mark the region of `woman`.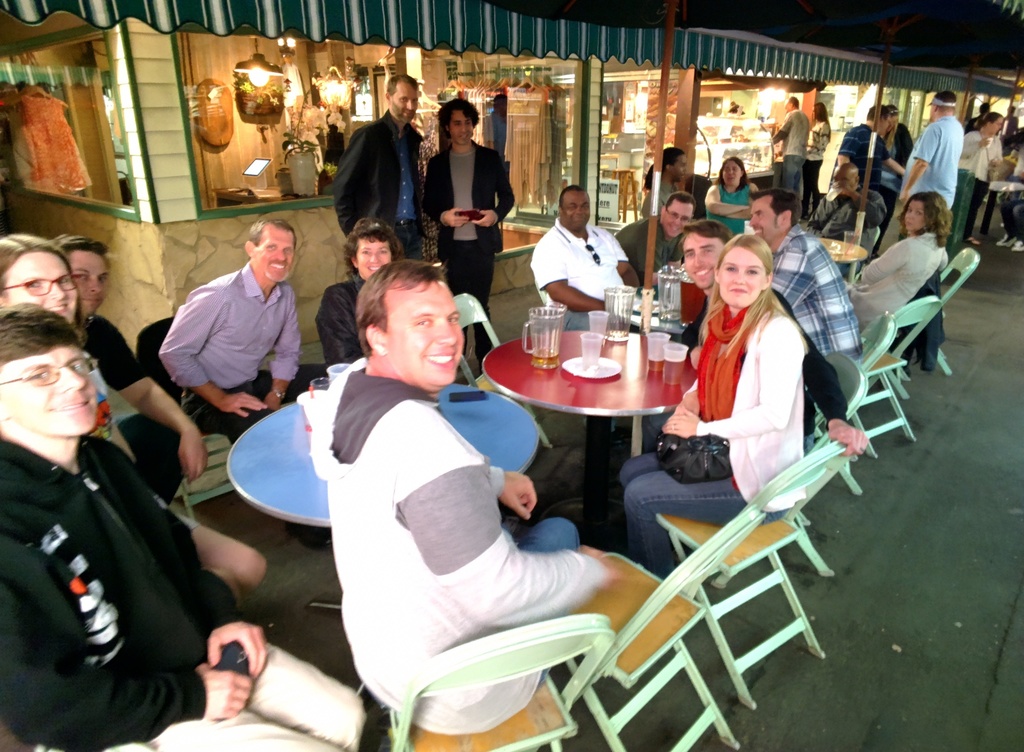
Region: box=[315, 217, 404, 363].
